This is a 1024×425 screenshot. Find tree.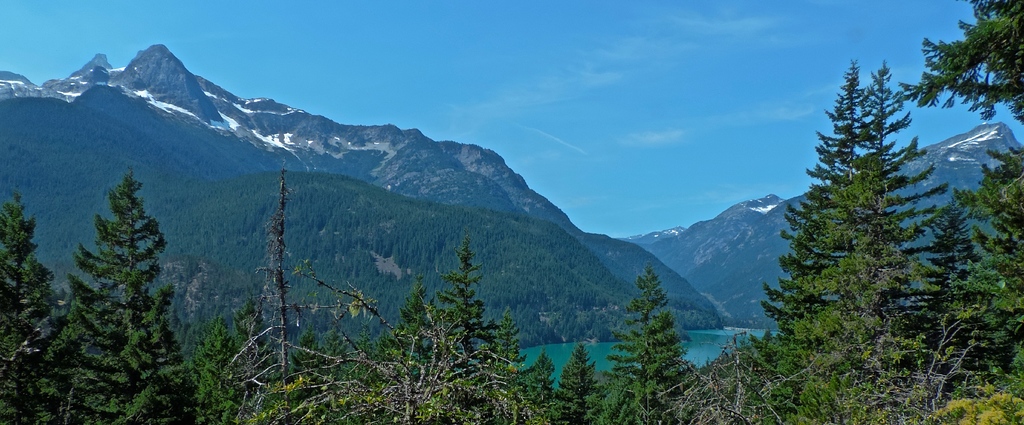
Bounding box: locate(595, 255, 709, 424).
